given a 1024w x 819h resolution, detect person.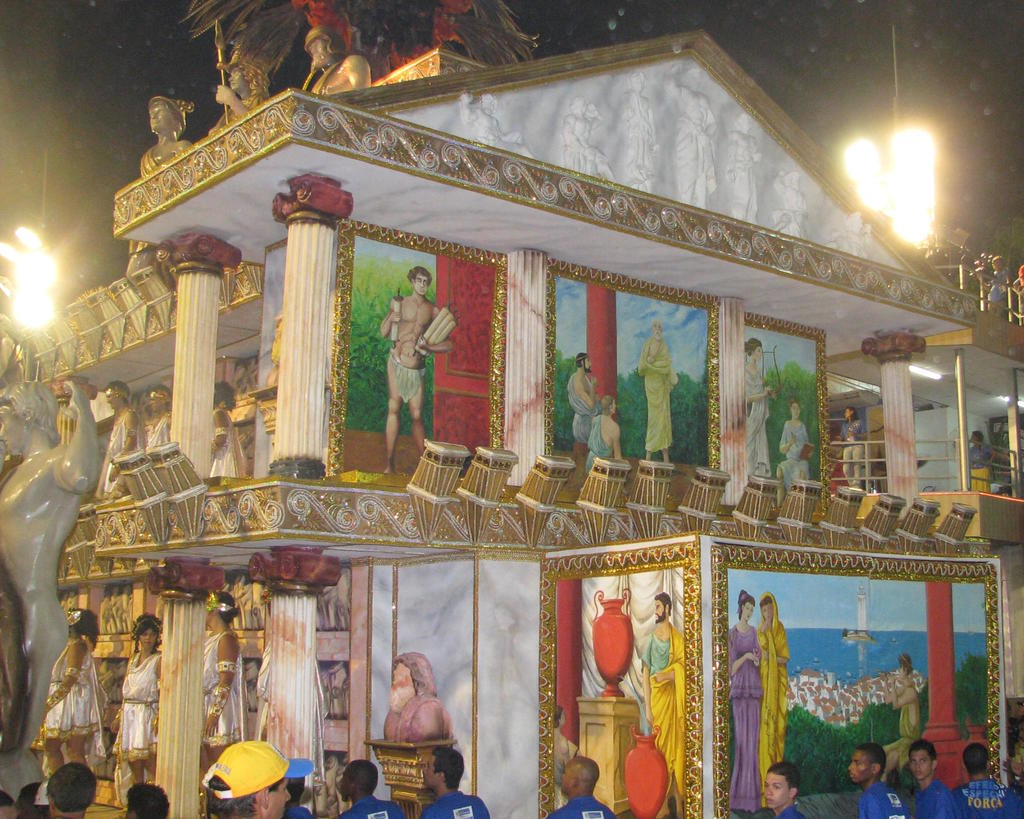
BBox(875, 649, 924, 783).
